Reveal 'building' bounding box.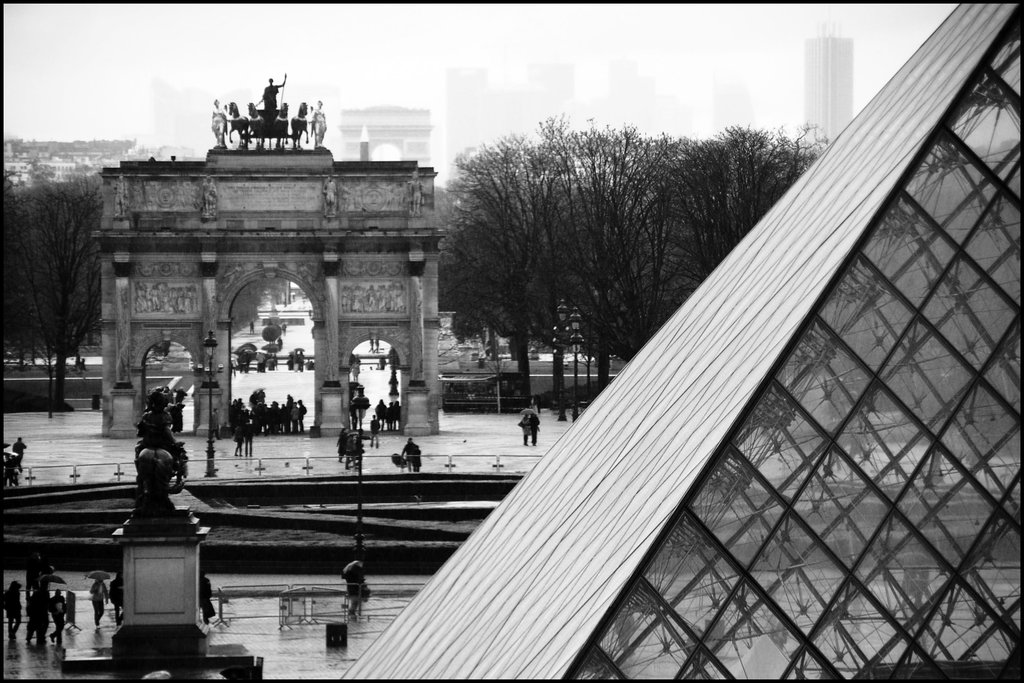
Revealed: 598 58 679 136.
